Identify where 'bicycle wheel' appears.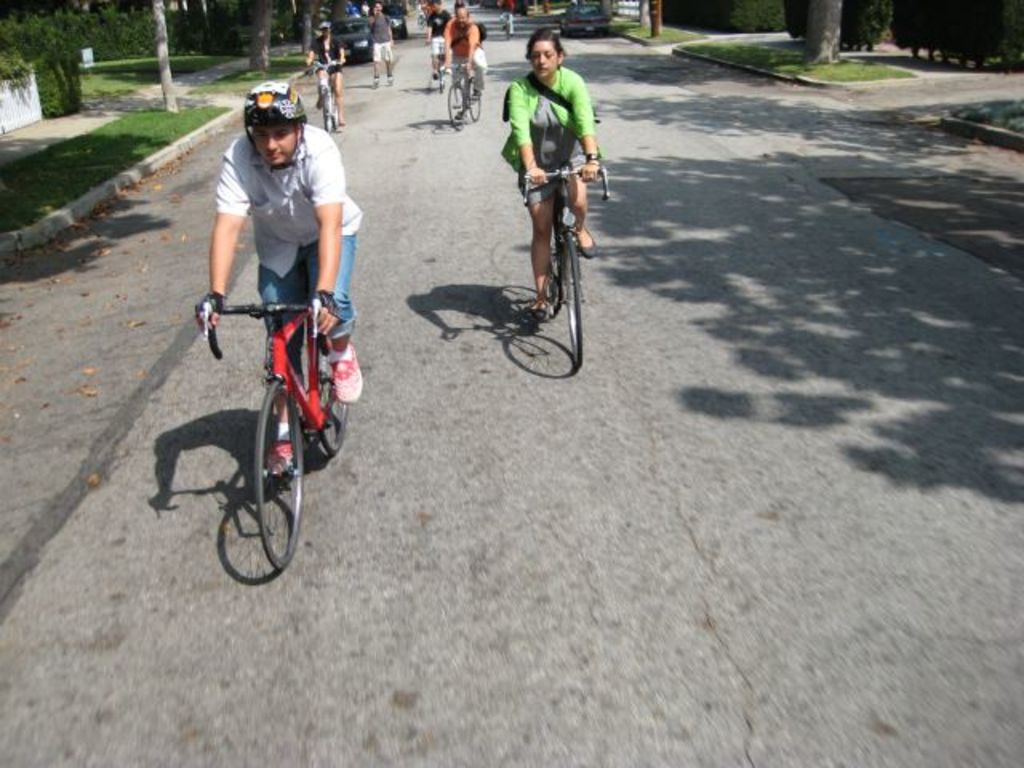
Appears at {"x1": 320, "y1": 85, "x2": 330, "y2": 136}.
